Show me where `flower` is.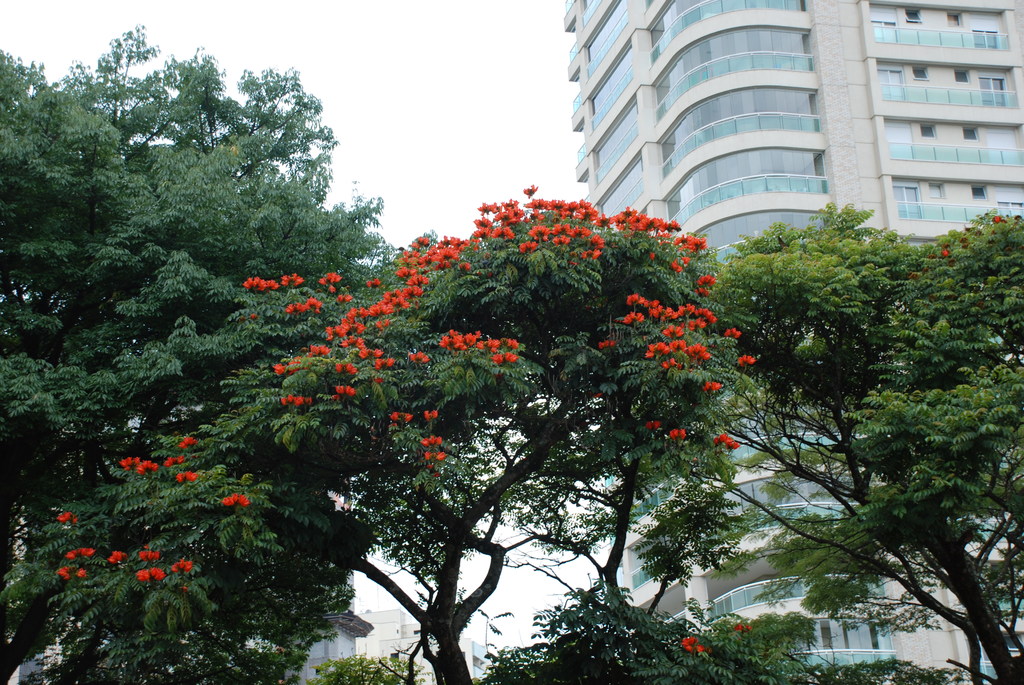
`flower` is at <region>522, 180, 537, 197</region>.
